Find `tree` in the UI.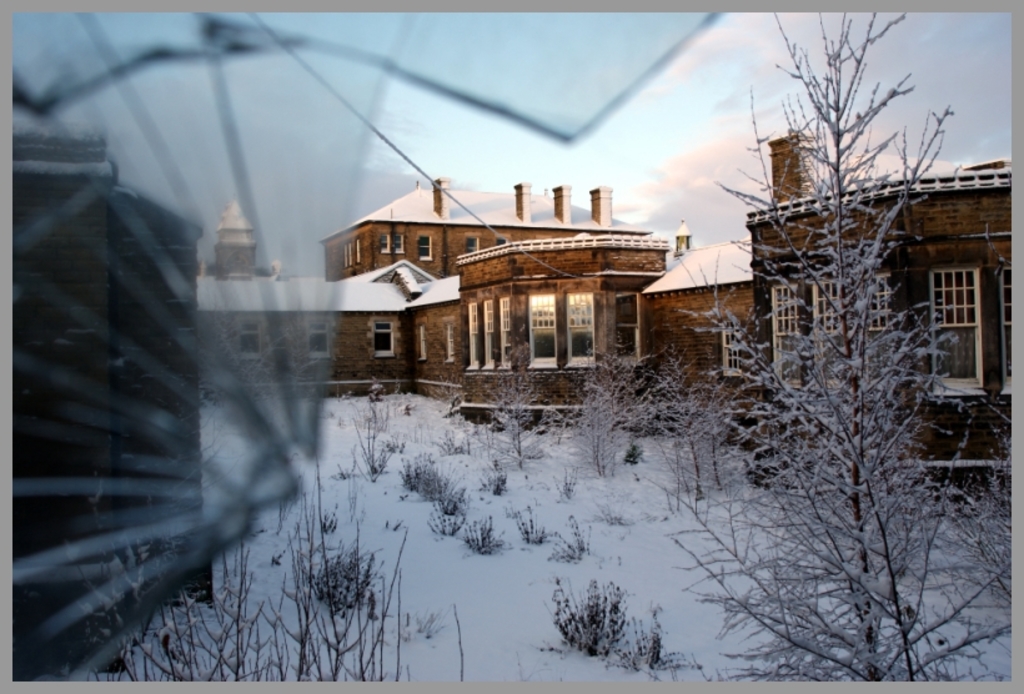
UI element at left=729, top=45, right=989, bottom=678.
